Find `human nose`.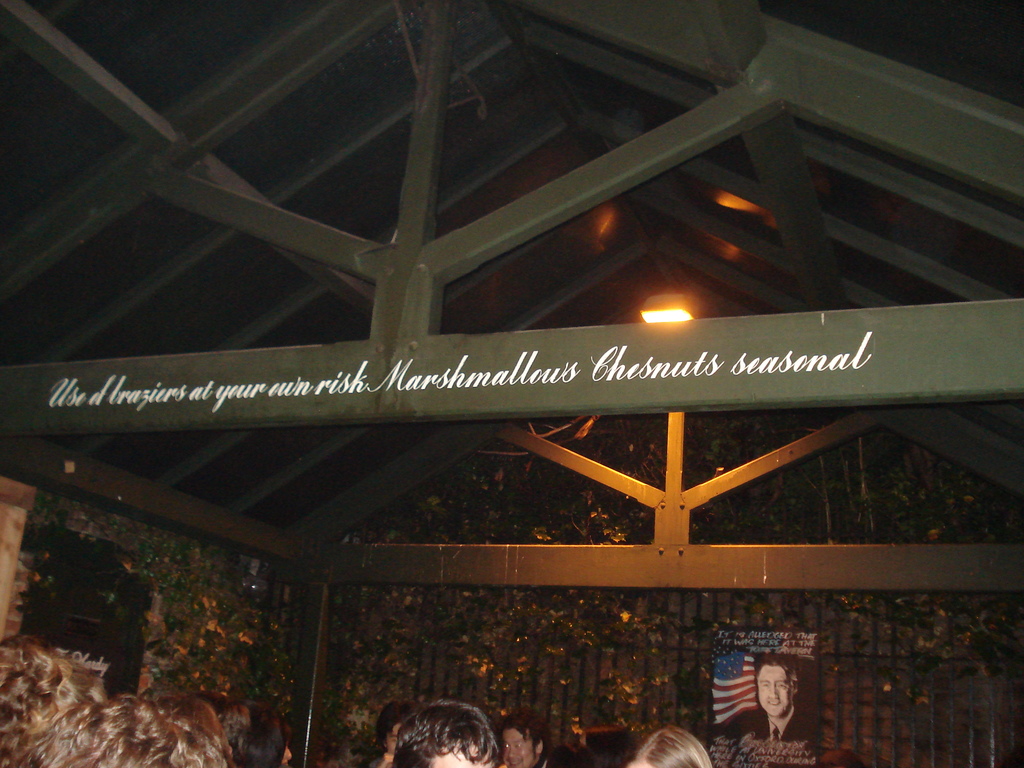
box=[509, 747, 517, 759].
